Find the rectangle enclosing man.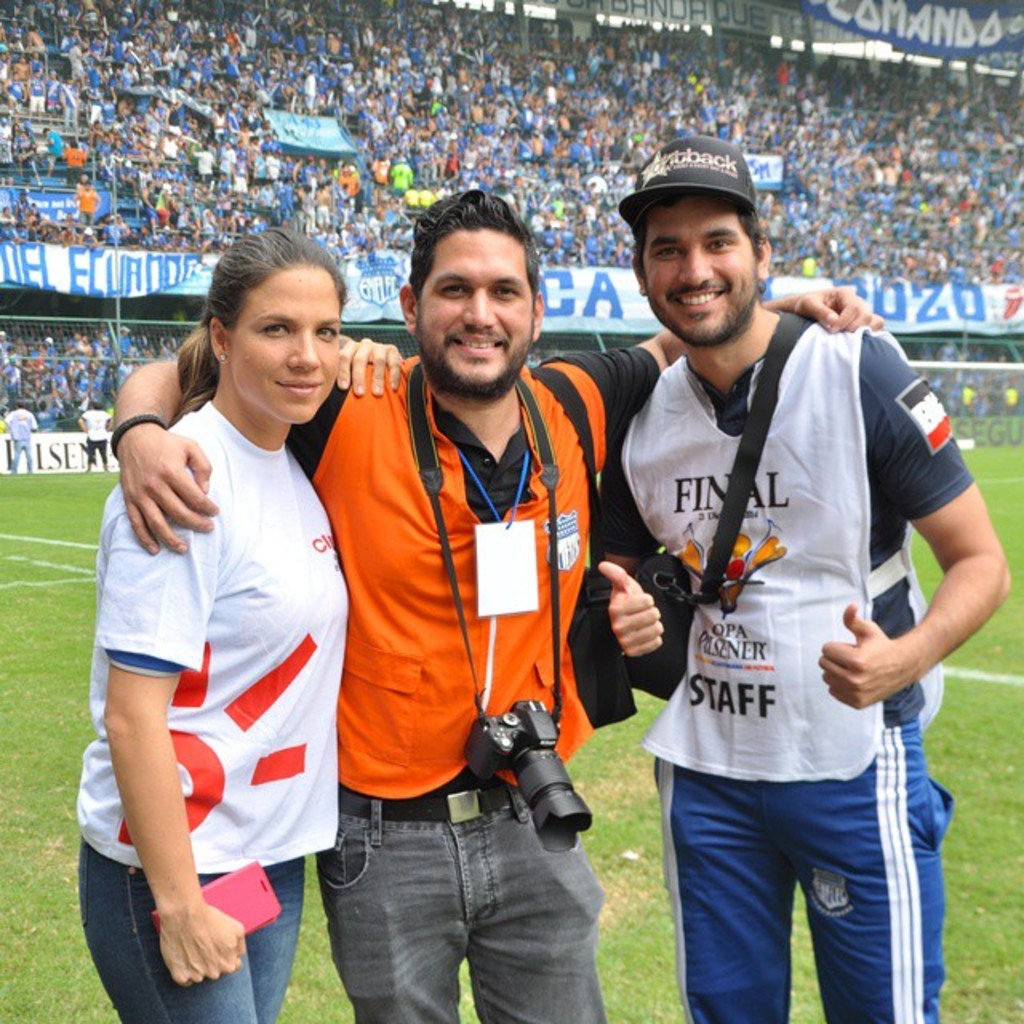
x1=112 y1=192 x2=878 y2=1022.
